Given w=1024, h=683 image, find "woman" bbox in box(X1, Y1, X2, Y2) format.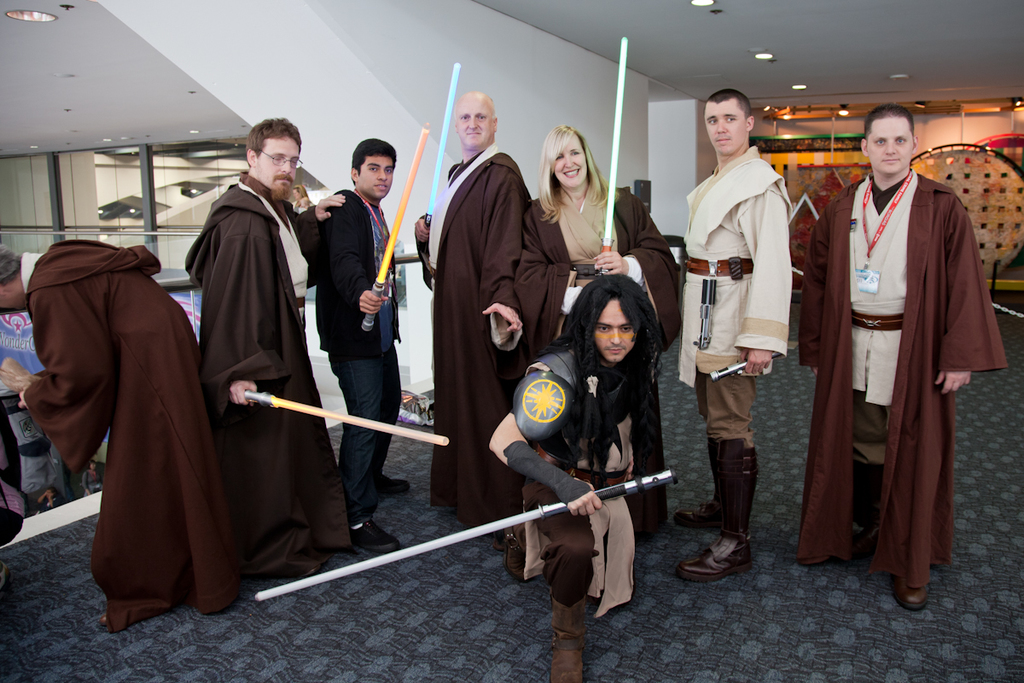
box(509, 121, 684, 544).
